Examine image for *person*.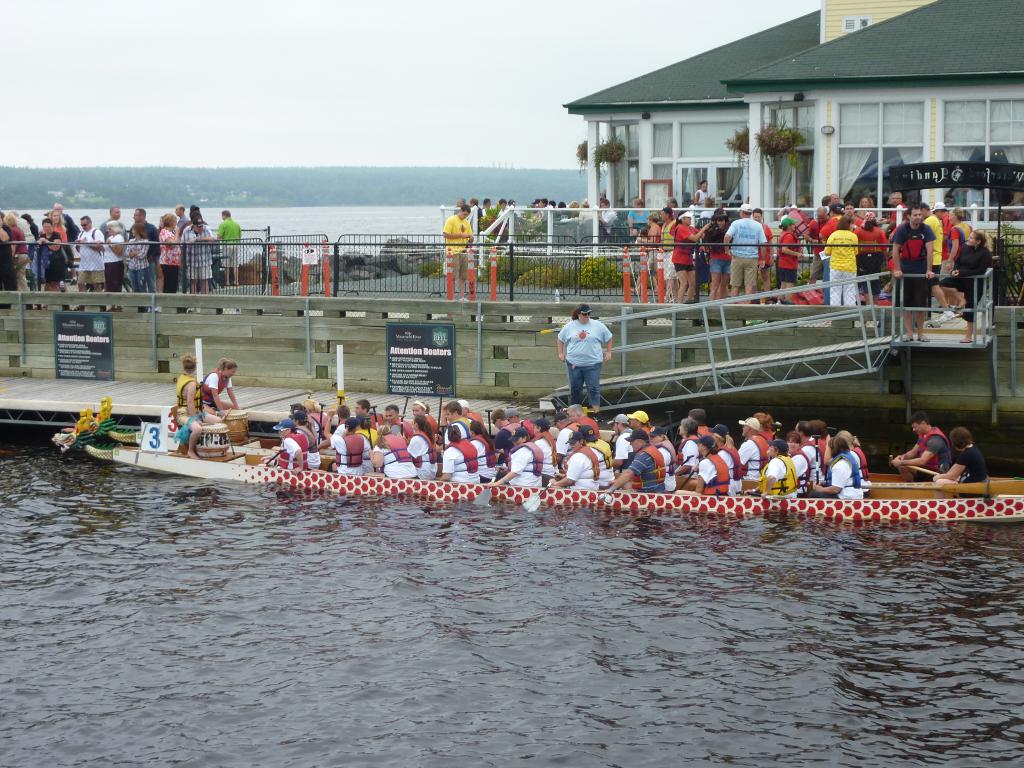
Examination result: region(504, 198, 517, 222).
